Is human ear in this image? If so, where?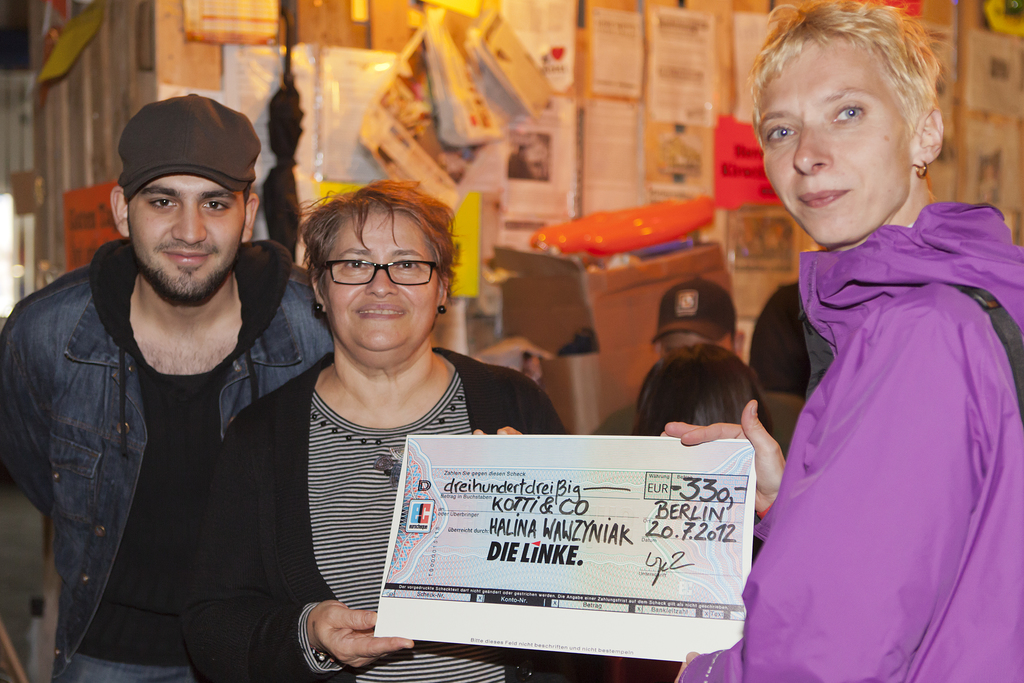
Yes, at box=[438, 268, 449, 309].
